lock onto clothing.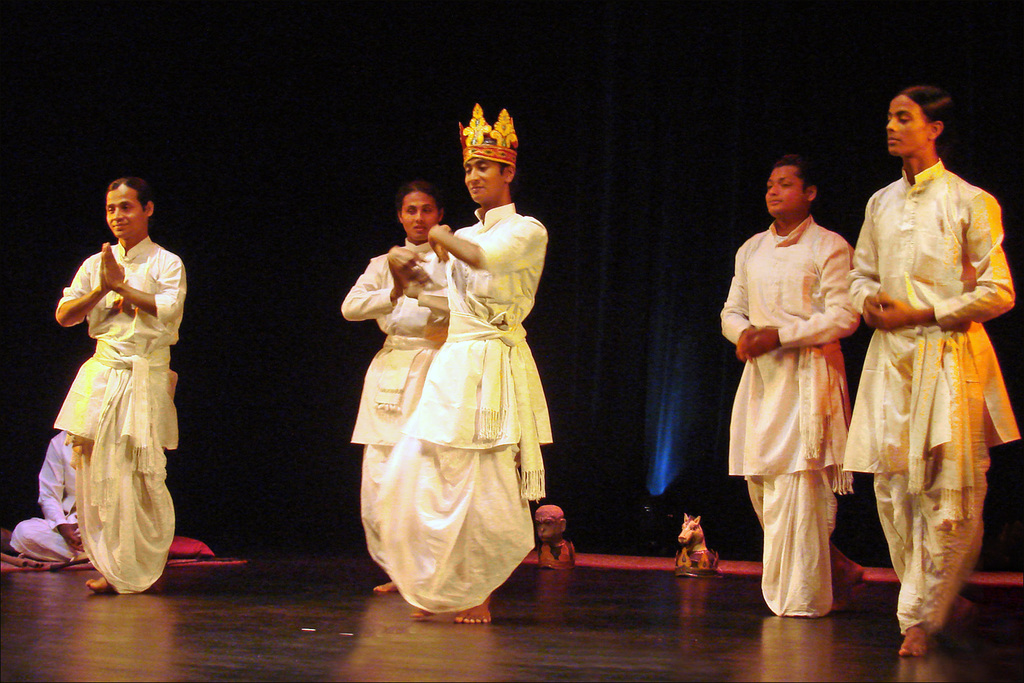
Locked: (718,214,860,618).
